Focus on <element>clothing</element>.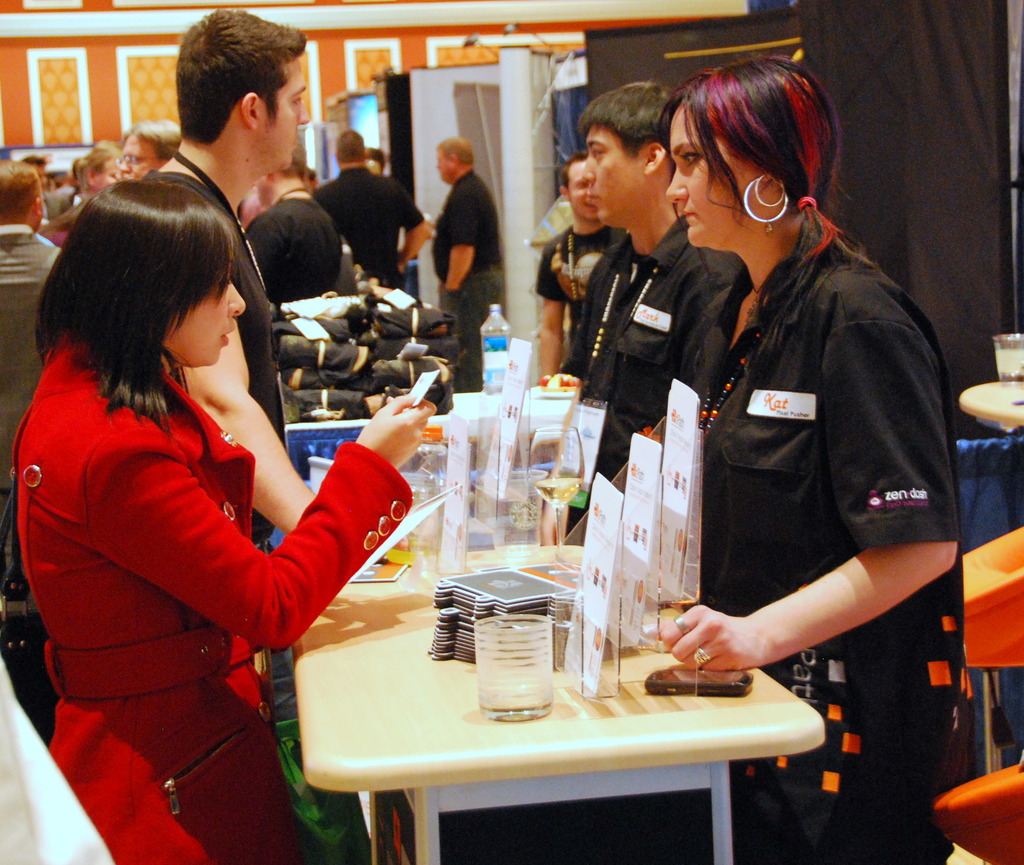
Focused at pyautogui.locateOnScreen(678, 201, 971, 864).
